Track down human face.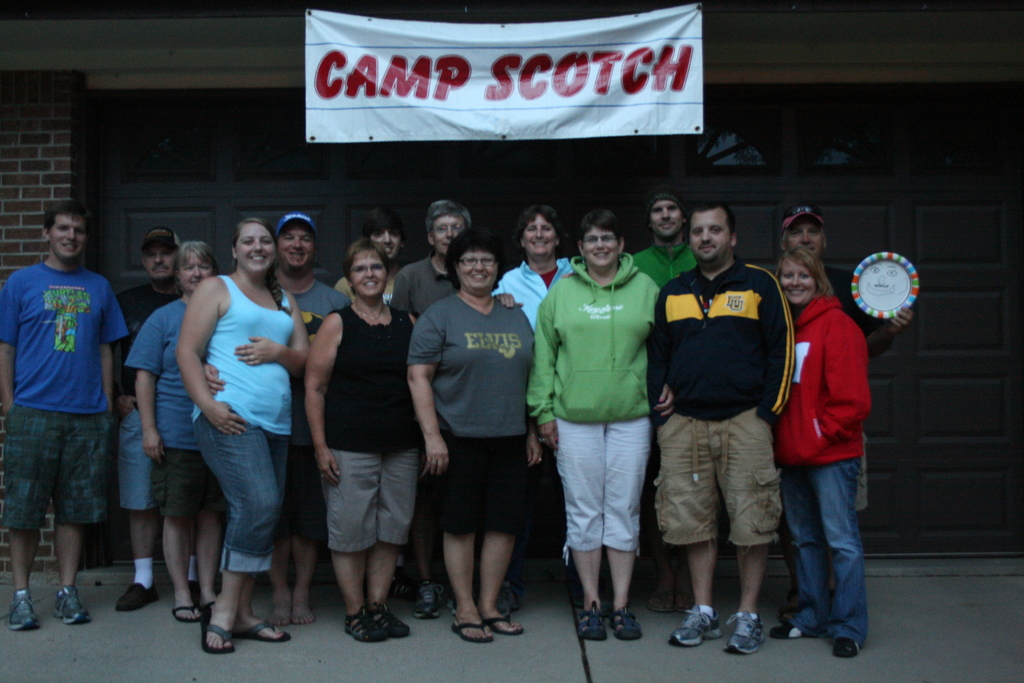
Tracked to [x1=371, y1=227, x2=399, y2=258].
